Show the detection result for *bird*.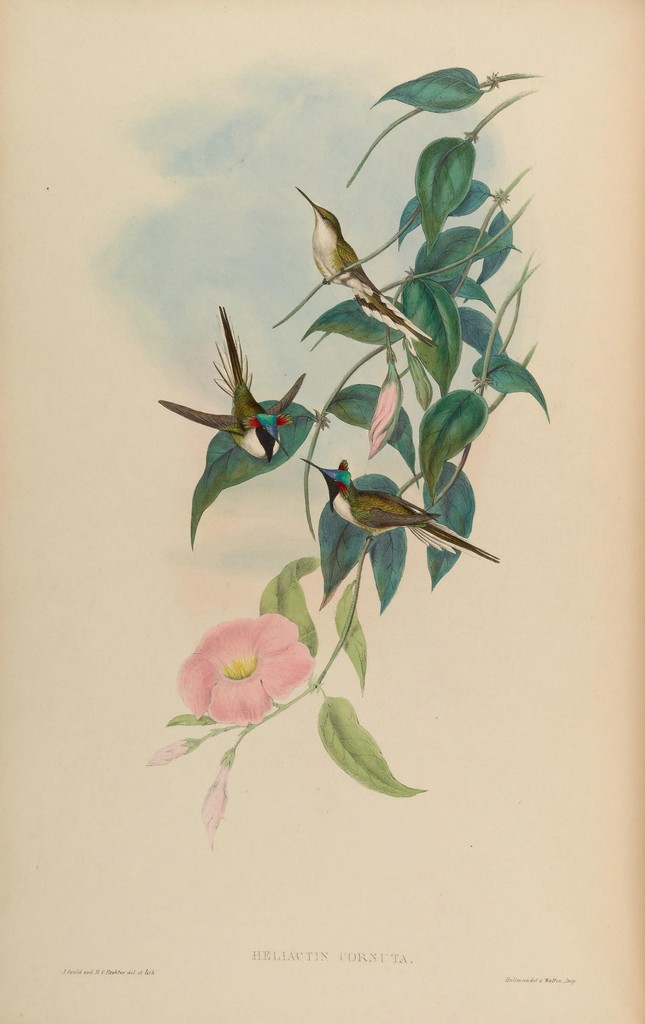
bbox=(290, 180, 445, 347).
